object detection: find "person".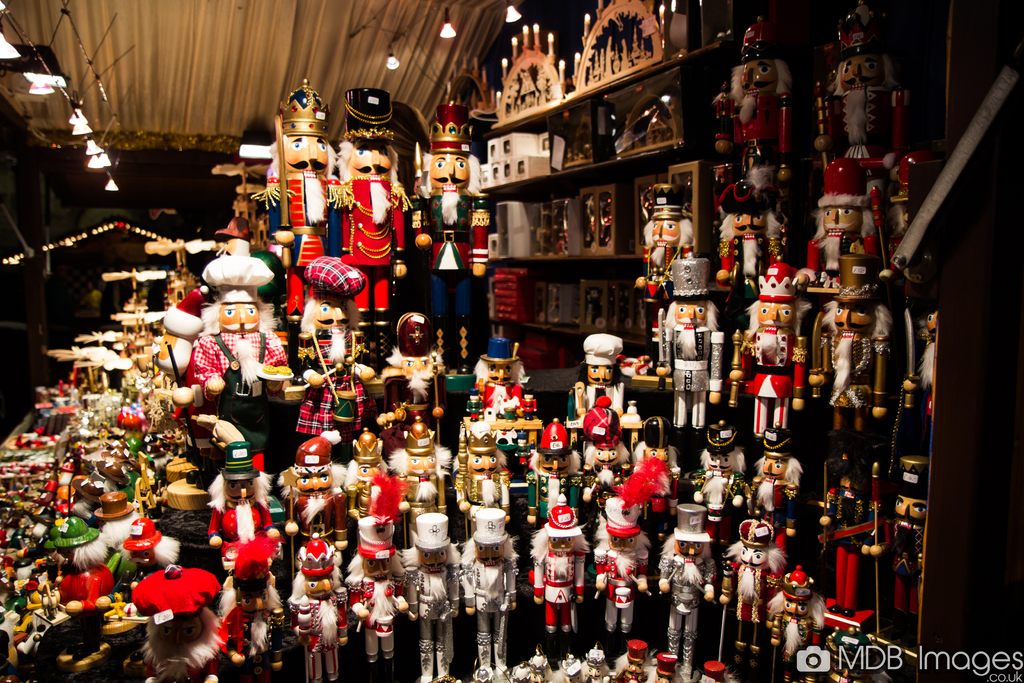
BBox(462, 508, 513, 682).
